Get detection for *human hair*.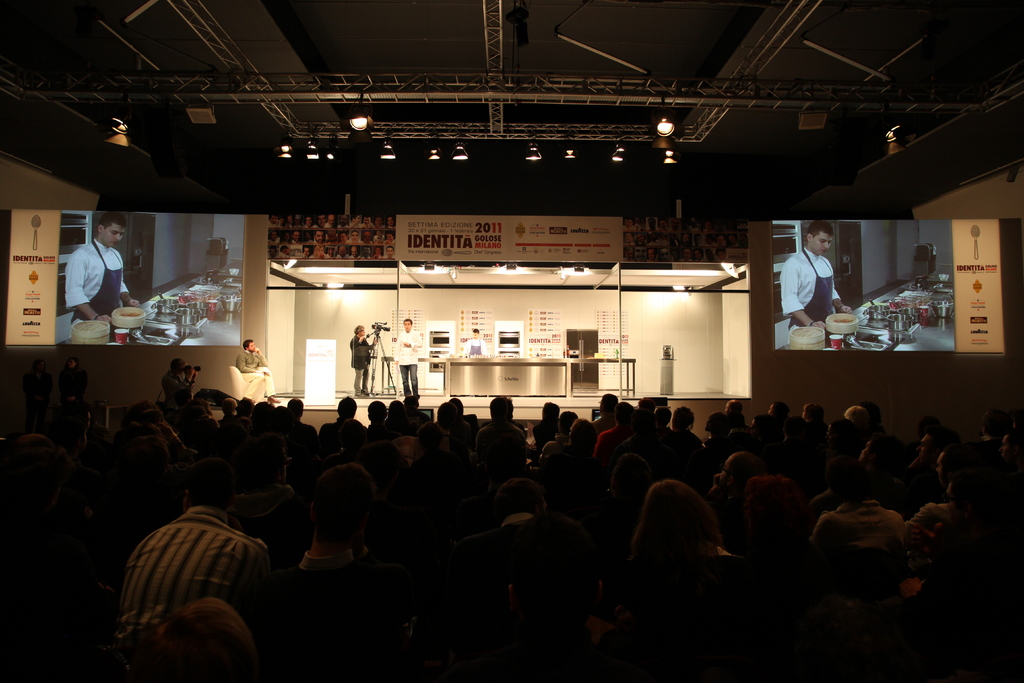
Detection: {"left": 749, "top": 472, "right": 796, "bottom": 539}.
